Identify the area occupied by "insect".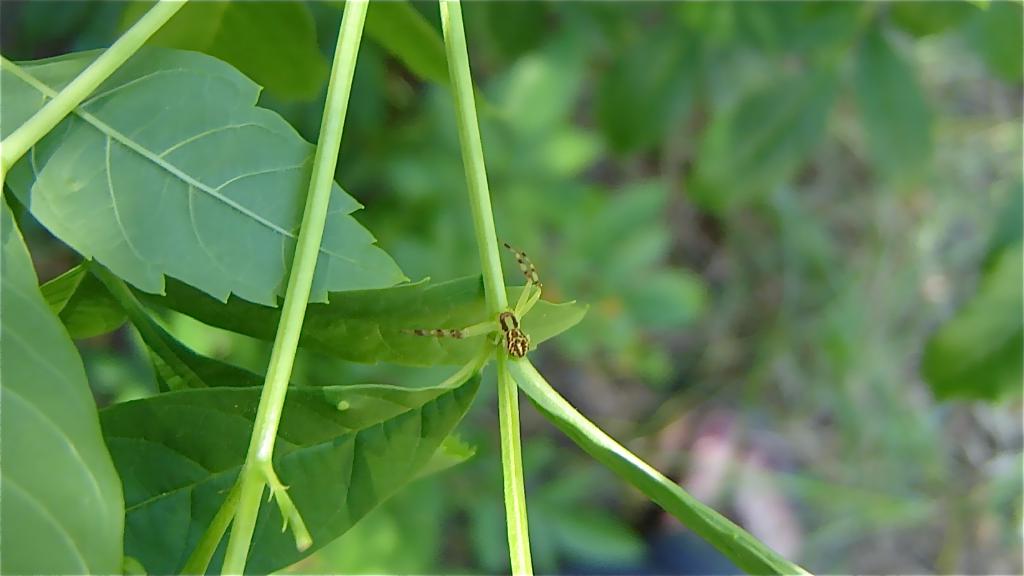
Area: l=394, t=239, r=545, b=357.
